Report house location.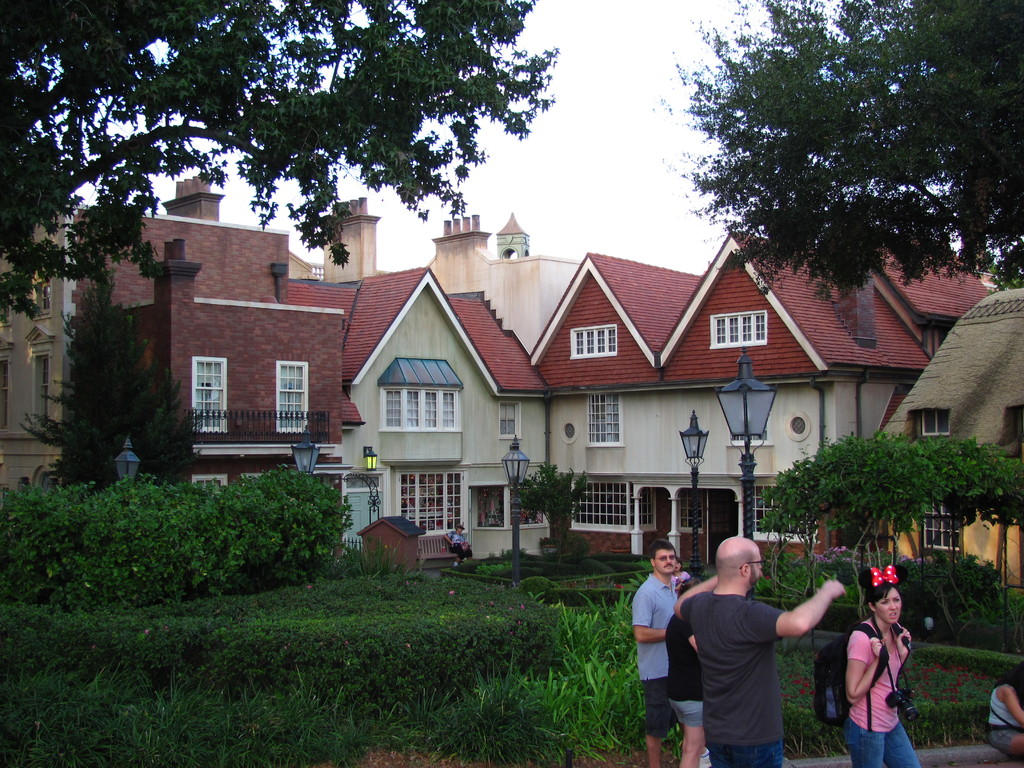
Report: (left=601, top=168, right=948, bottom=604).
